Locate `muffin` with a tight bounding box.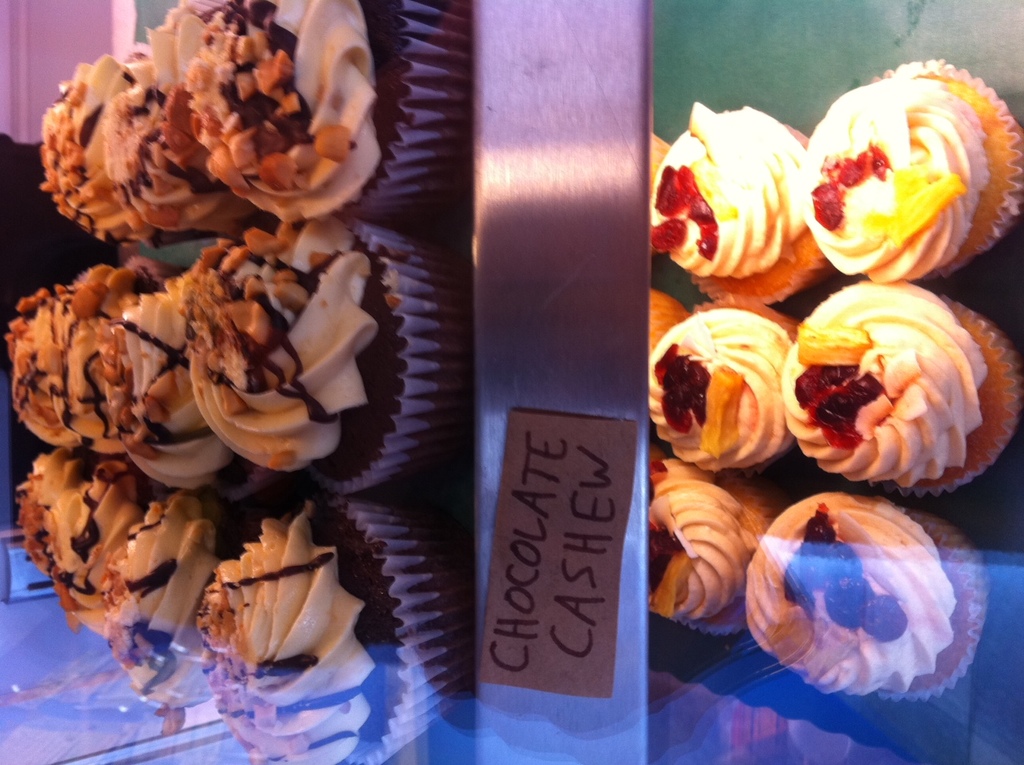
pyautogui.locateOnScreen(639, 446, 775, 637).
